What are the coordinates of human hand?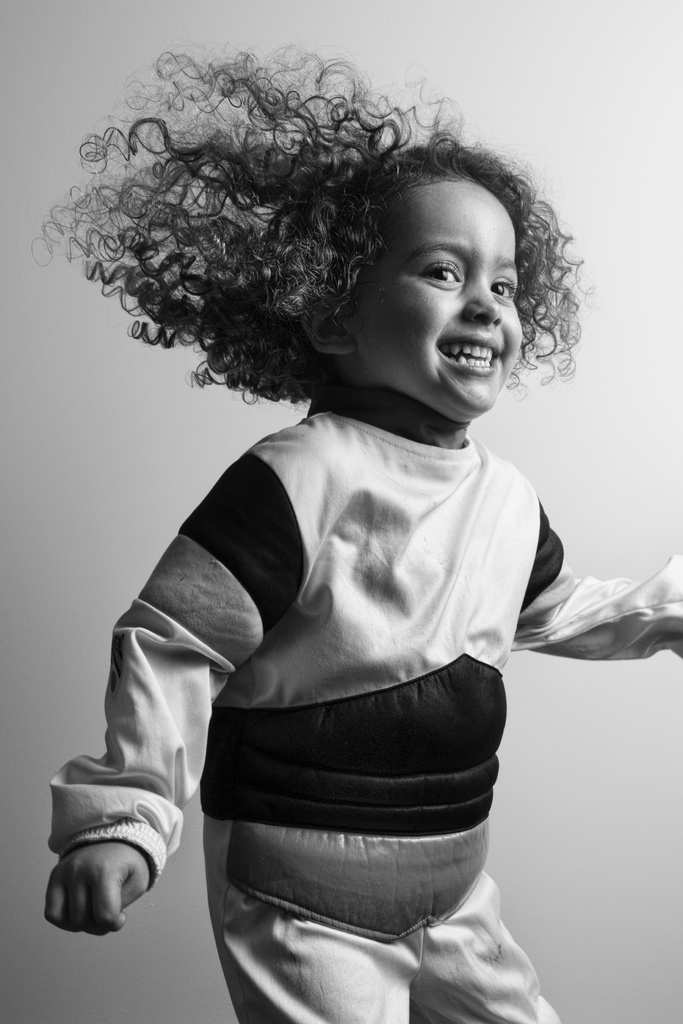
region(40, 828, 151, 936).
